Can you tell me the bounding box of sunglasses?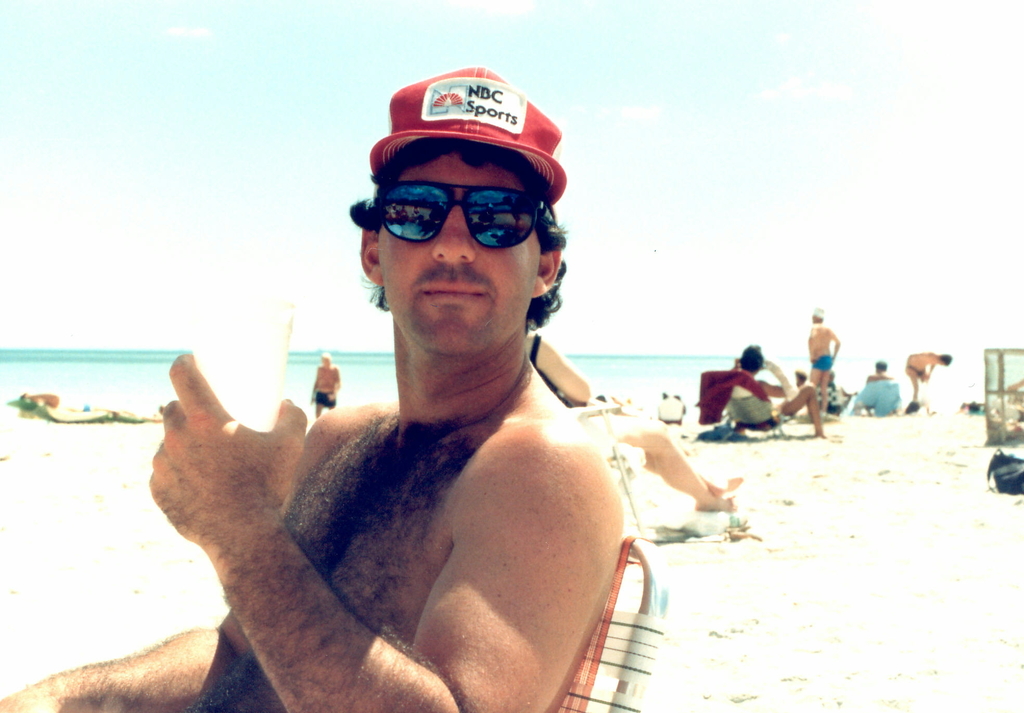
bbox(375, 182, 554, 251).
